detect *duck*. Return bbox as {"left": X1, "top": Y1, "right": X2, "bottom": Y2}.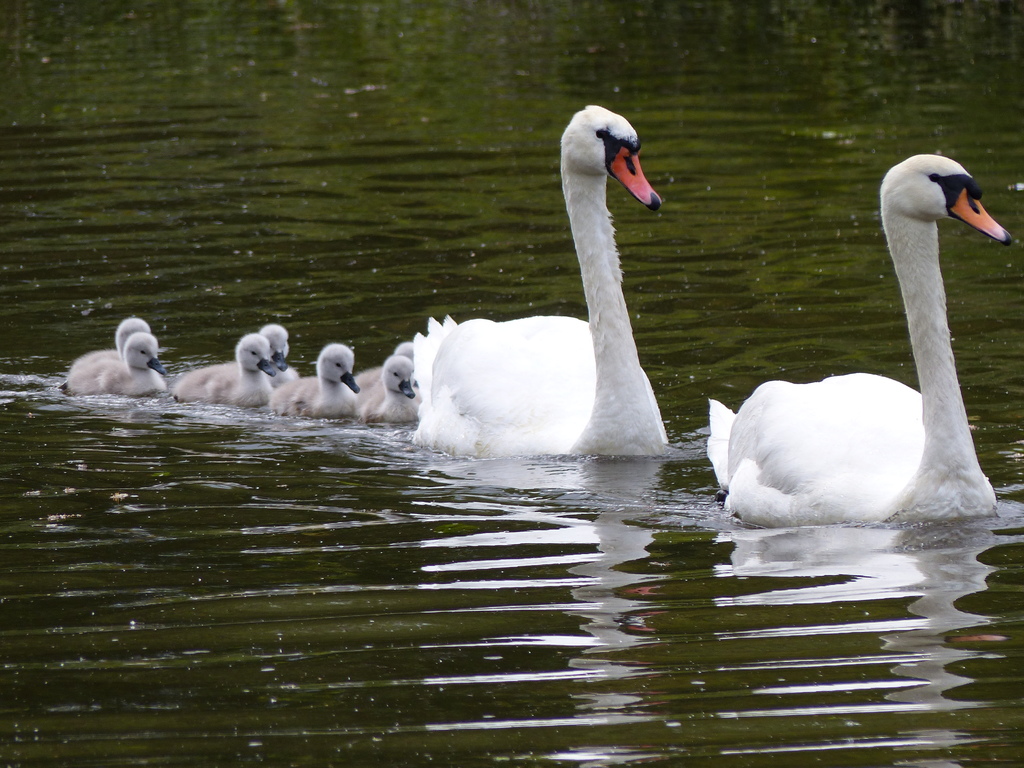
{"left": 170, "top": 331, "right": 276, "bottom": 408}.
